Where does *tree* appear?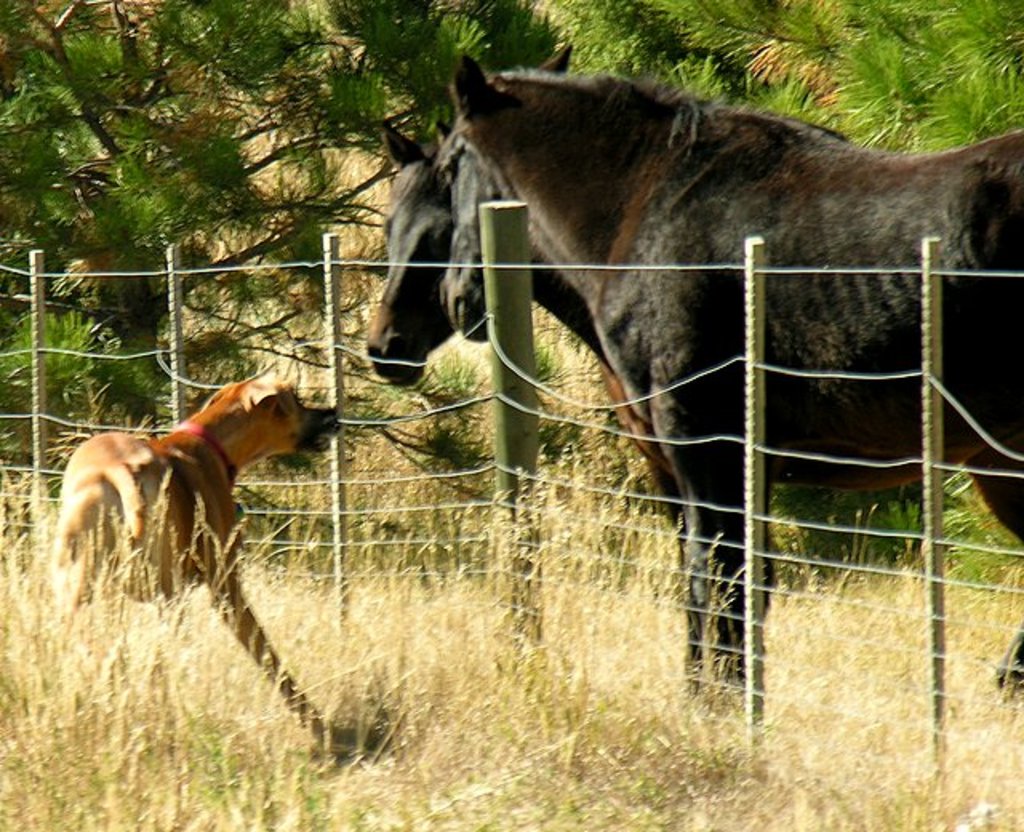
Appears at [left=0, top=0, right=1022, bottom=469].
